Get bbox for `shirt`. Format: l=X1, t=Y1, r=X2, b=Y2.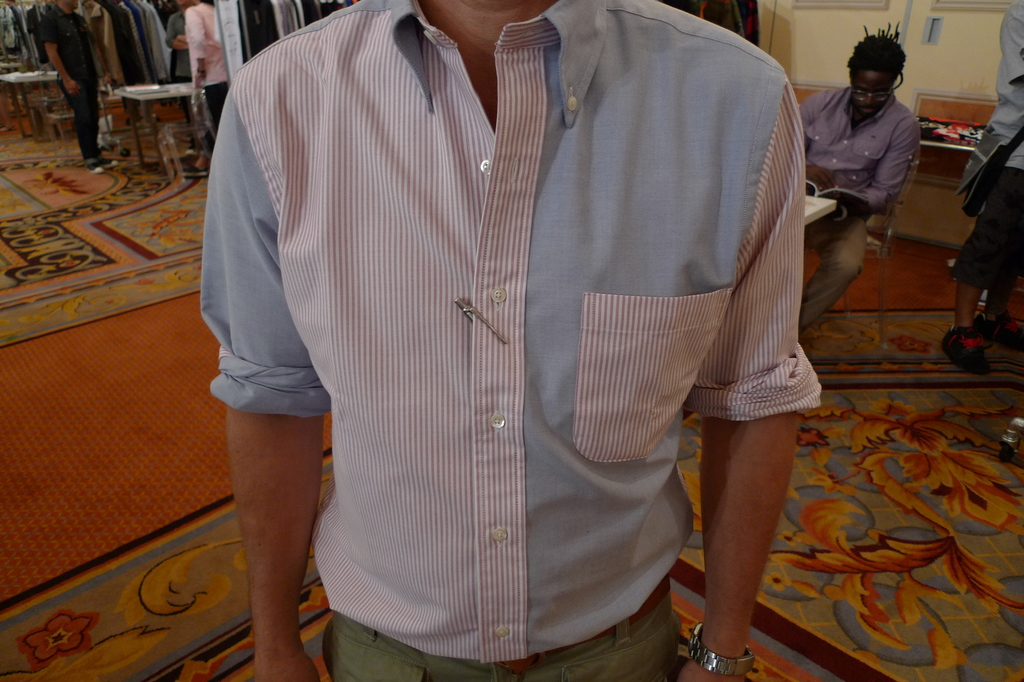
l=986, t=0, r=1023, b=168.
